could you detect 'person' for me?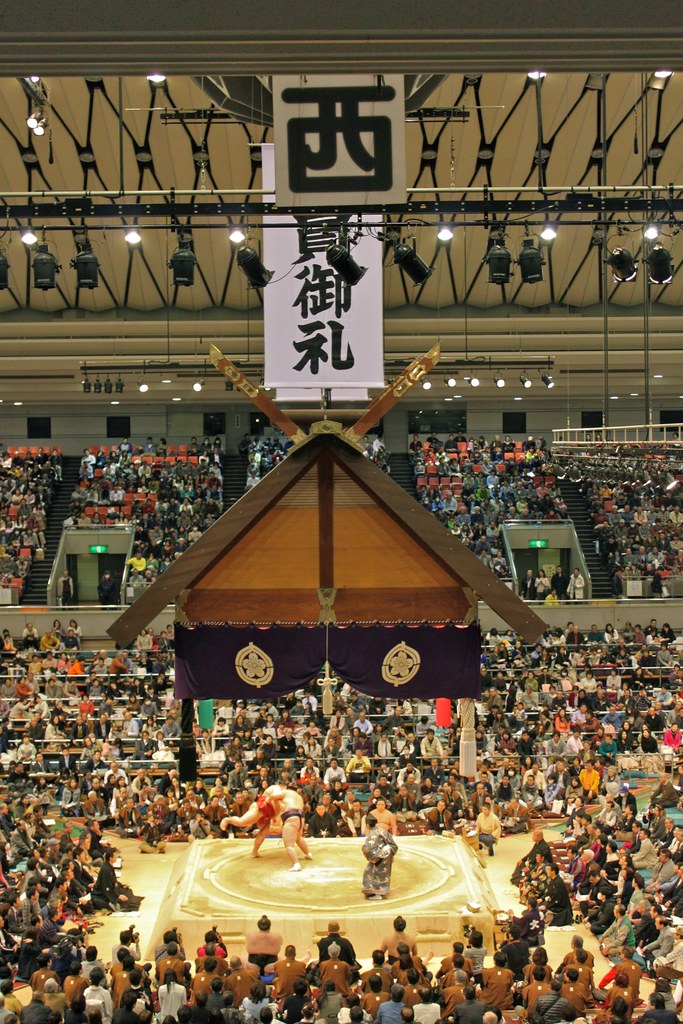
Detection result: locate(158, 941, 187, 985).
